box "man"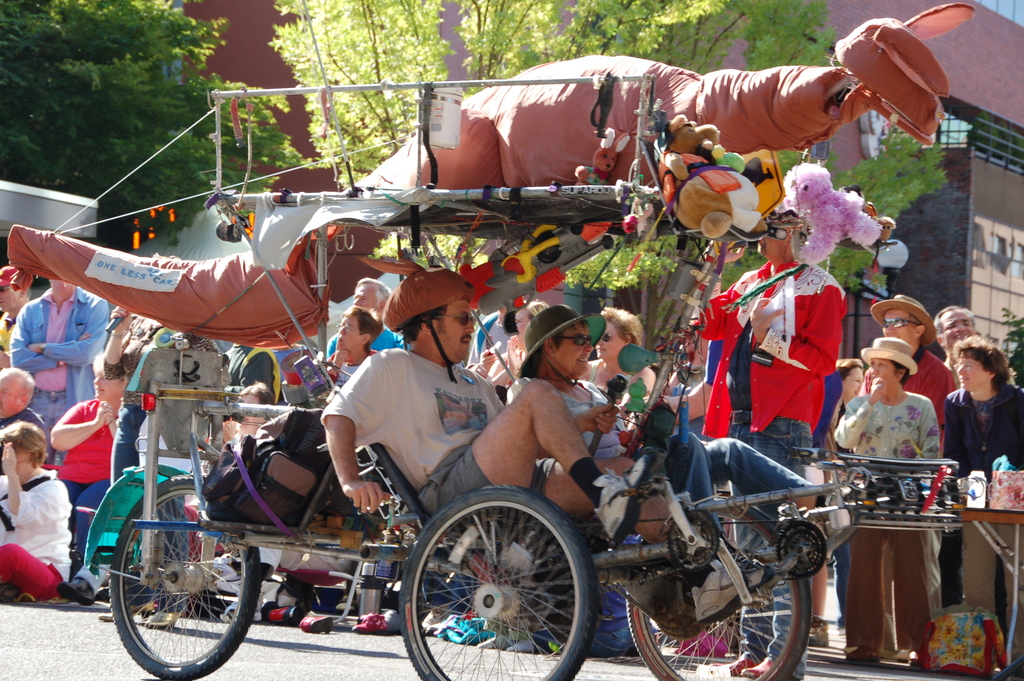
<box>8,275,113,469</box>
